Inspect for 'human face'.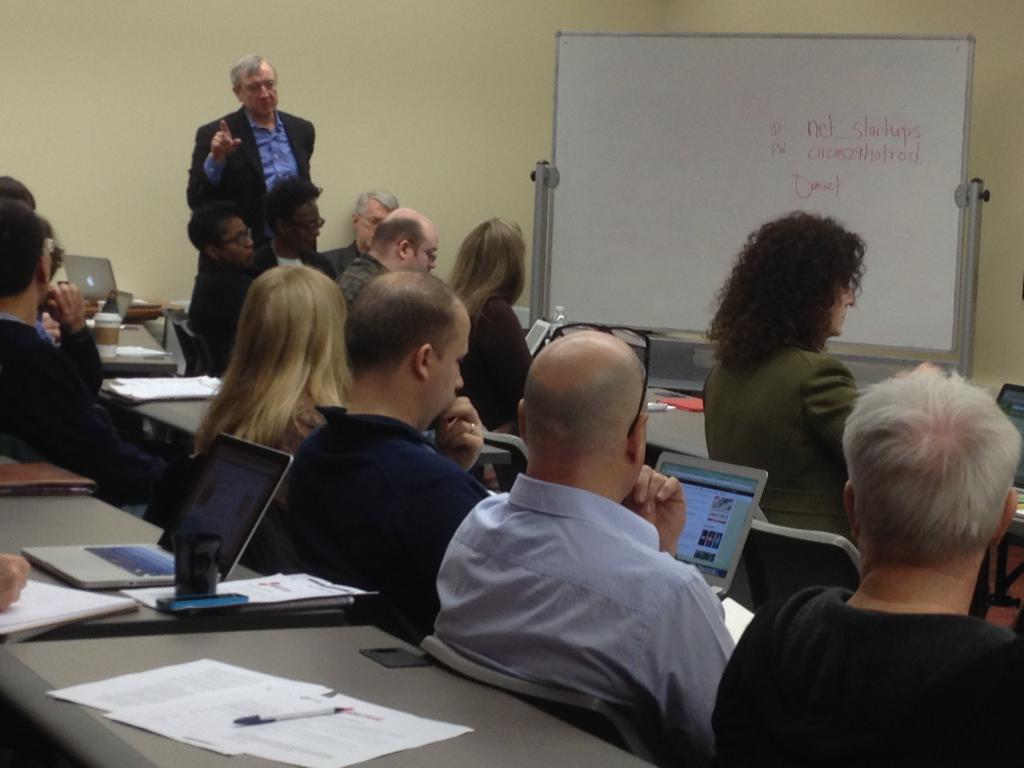
Inspection: <box>427,317,467,414</box>.
